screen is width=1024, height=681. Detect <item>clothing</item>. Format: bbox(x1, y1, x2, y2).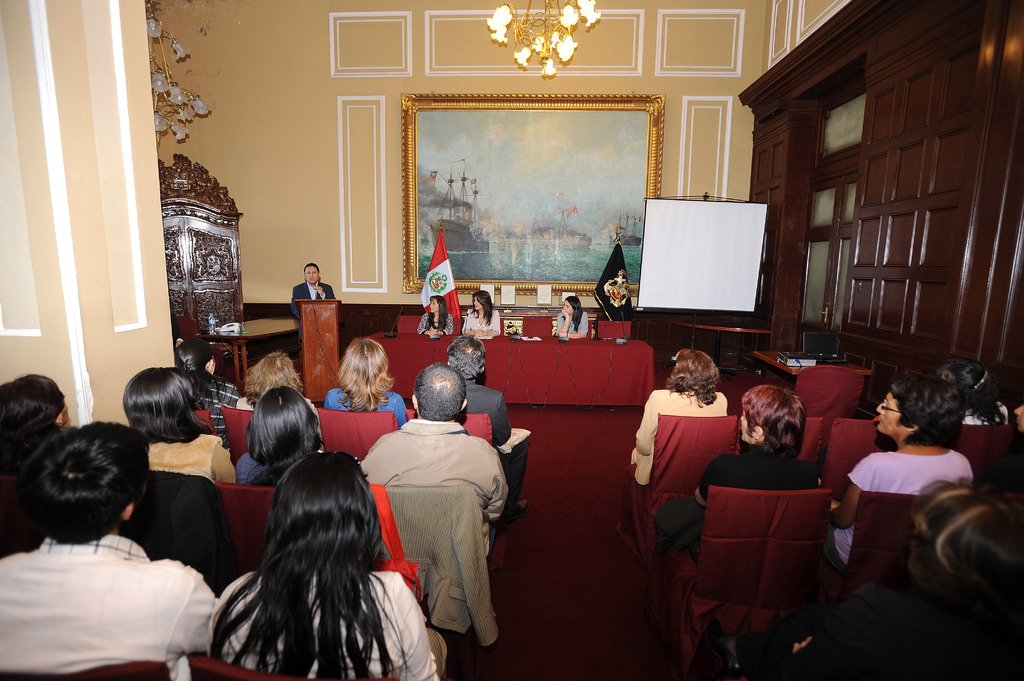
bbox(234, 397, 320, 450).
